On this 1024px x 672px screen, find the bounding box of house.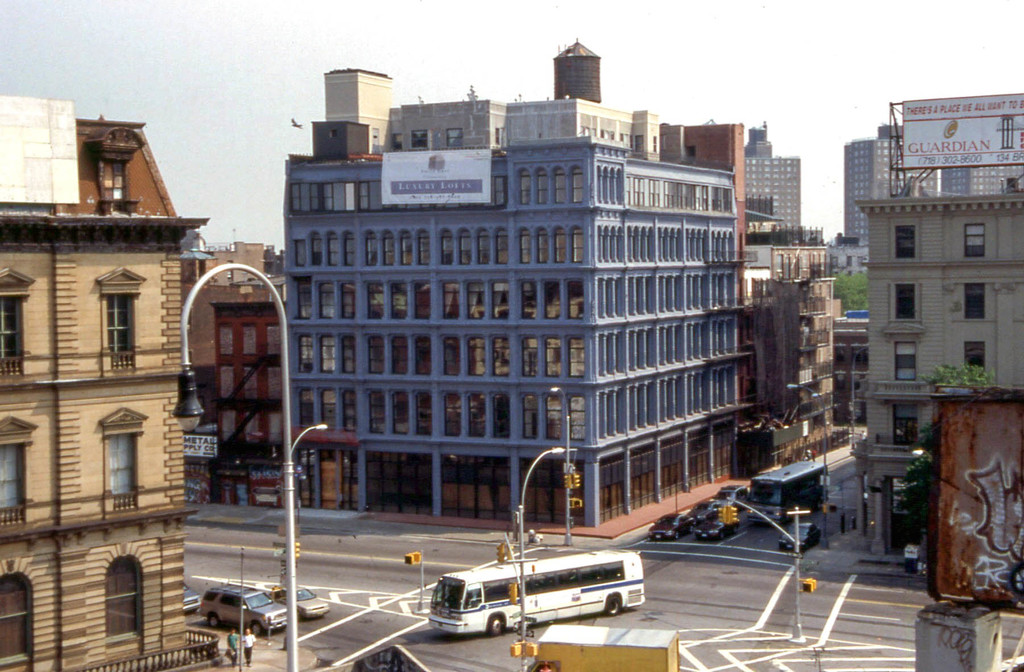
Bounding box: <region>182, 252, 287, 508</region>.
